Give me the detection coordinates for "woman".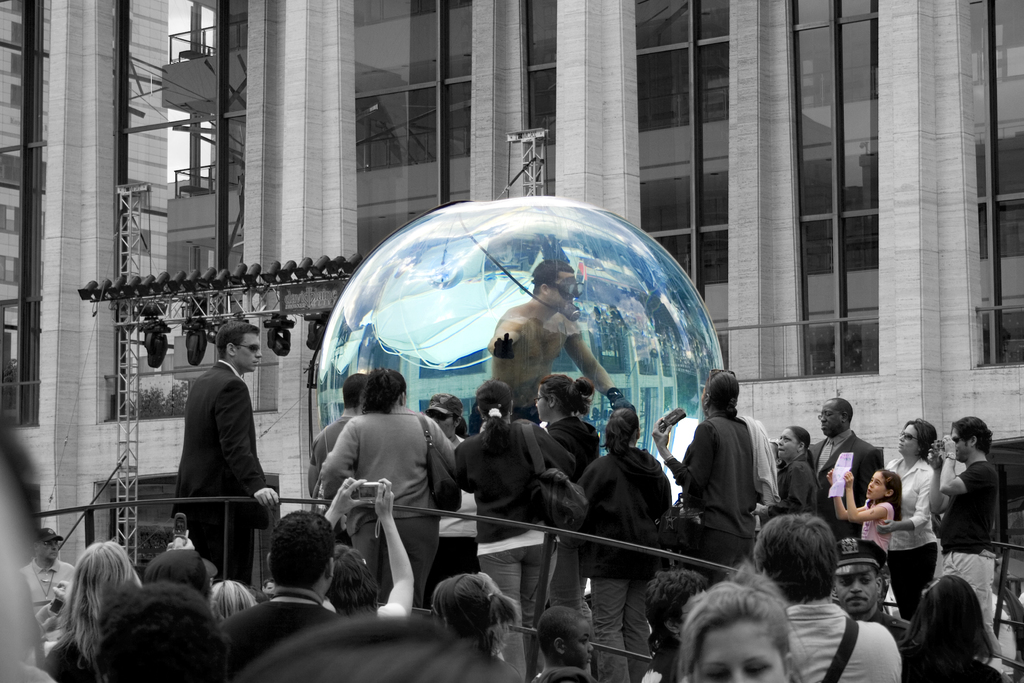
[873, 419, 938, 614].
